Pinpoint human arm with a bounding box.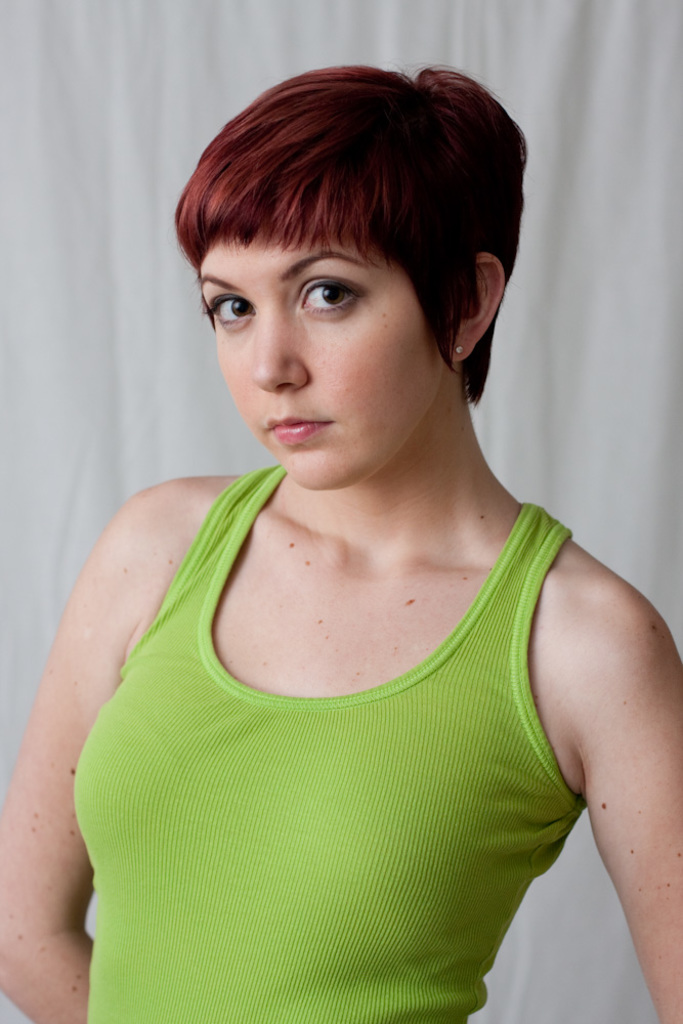
left=513, top=467, right=677, bottom=986.
